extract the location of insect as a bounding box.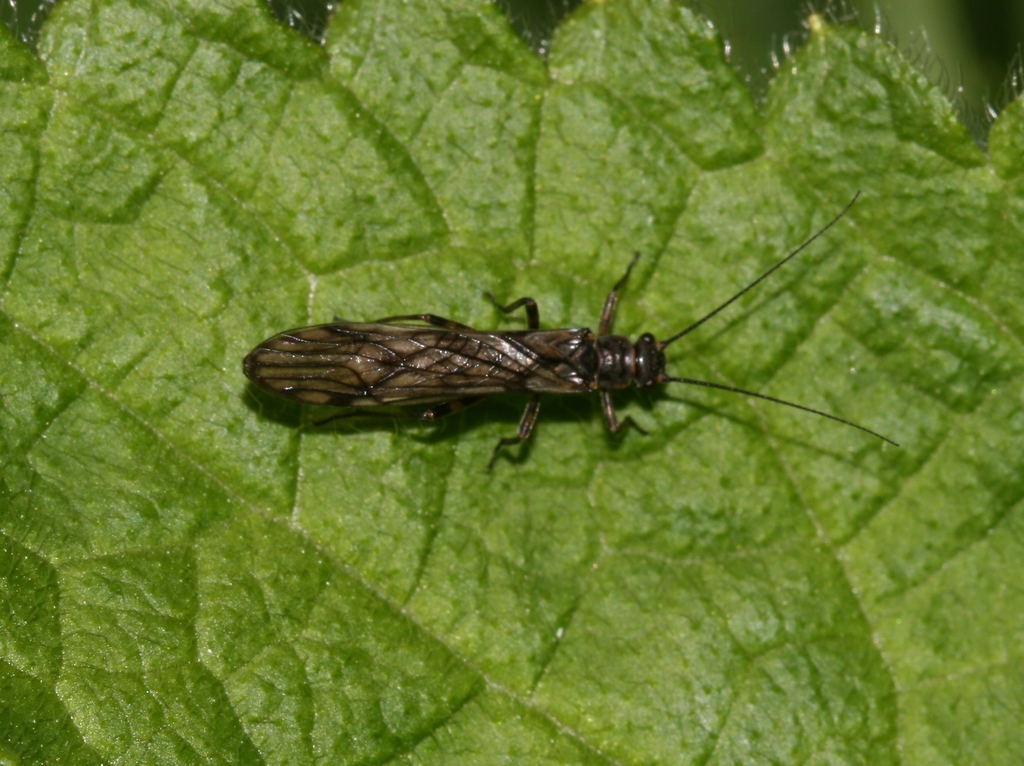
region(231, 185, 902, 453).
